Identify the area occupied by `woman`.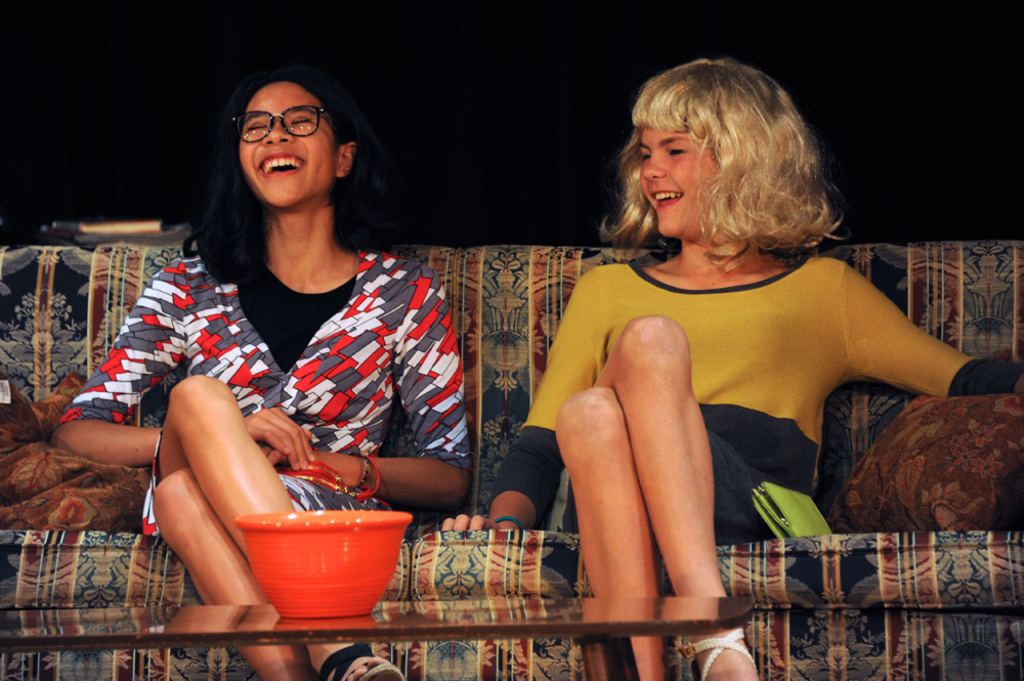
Area: detection(28, 68, 479, 604).
